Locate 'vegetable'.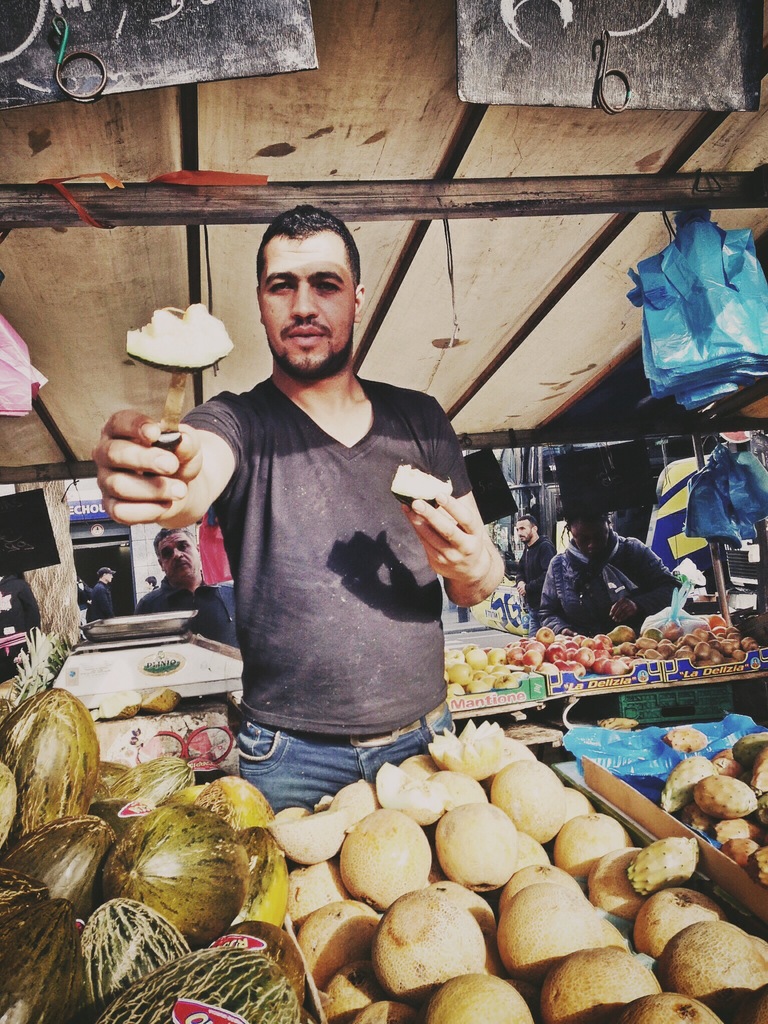
Bounding box: [x1=338, y1=820, x2=442, y2=906].
